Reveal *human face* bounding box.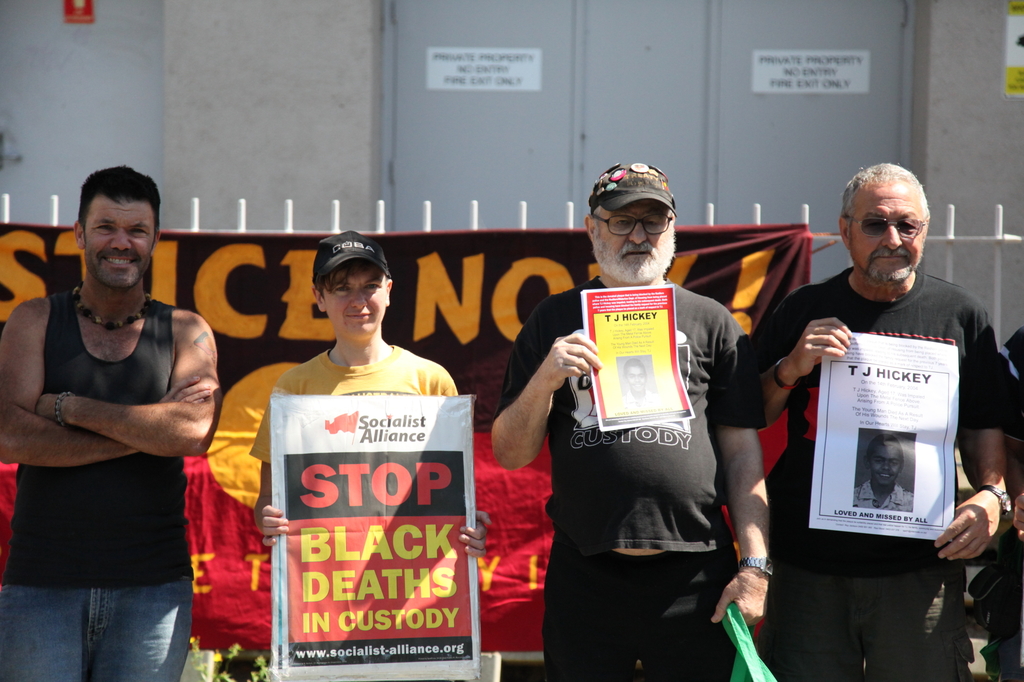
Revealed: <bbox>852, 176, 926, 279</bbox>.
